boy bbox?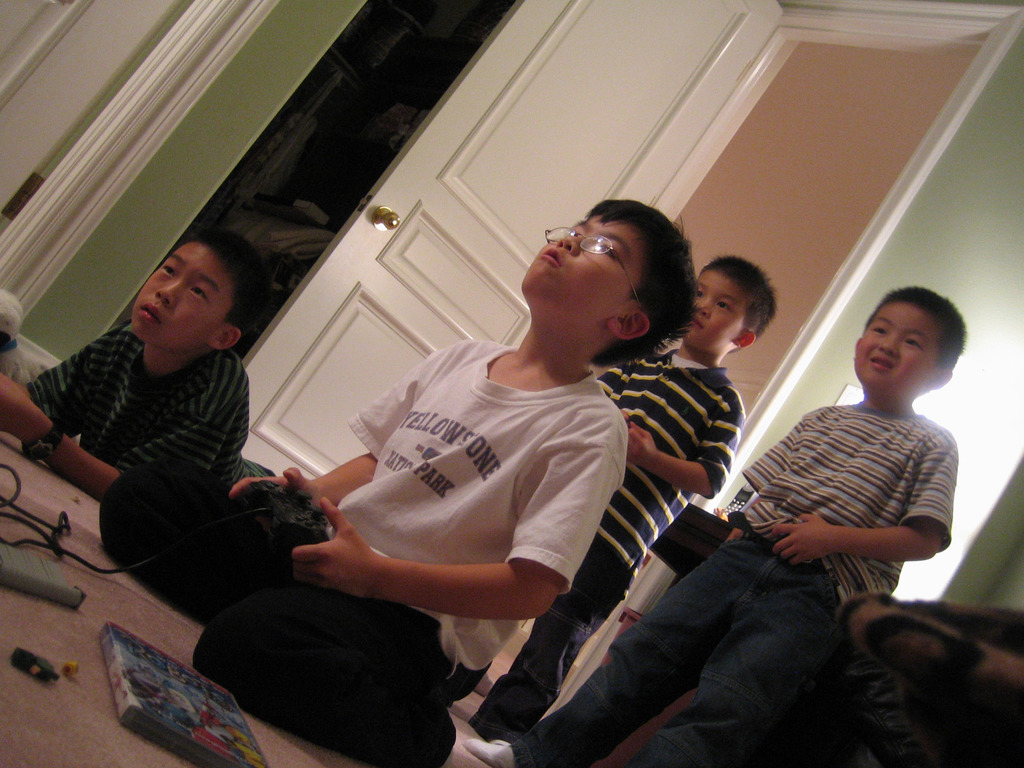
detection(468, 257, 780, 737)
